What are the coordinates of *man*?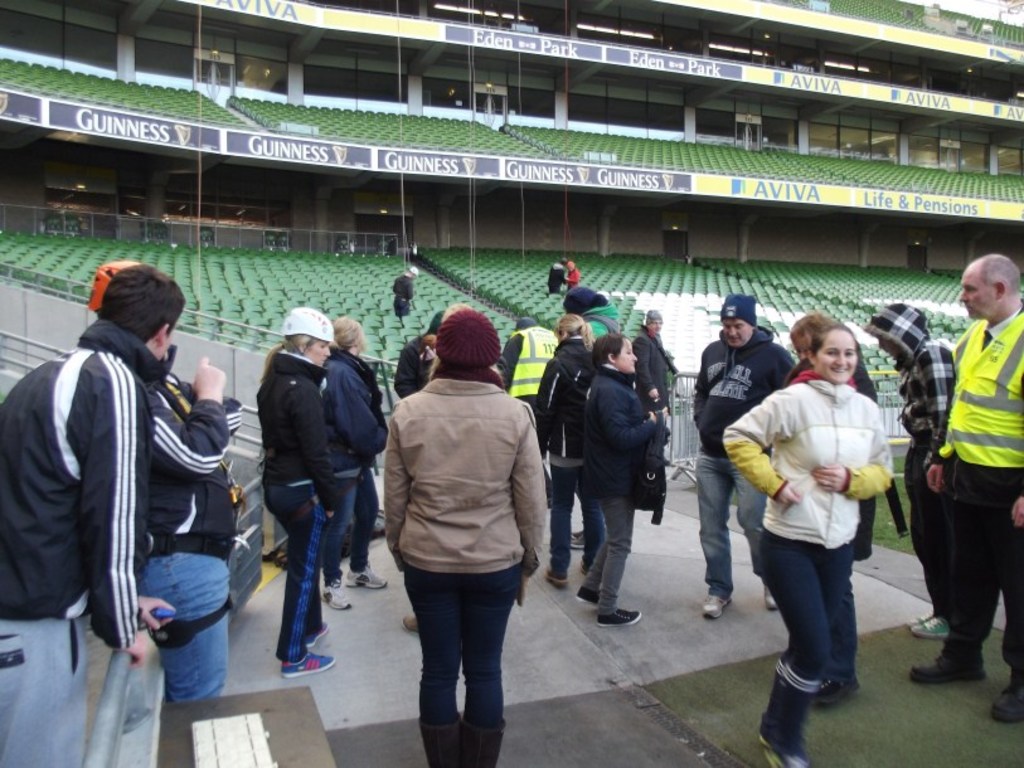
(0, 267, 184, 767).
